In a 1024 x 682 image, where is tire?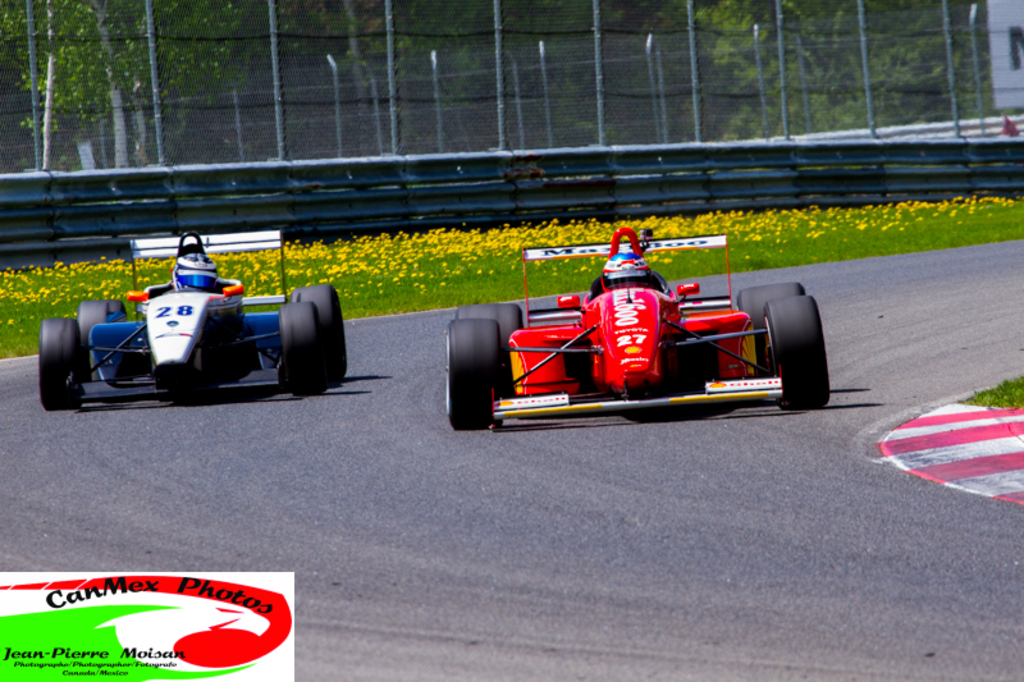
[36, 315, 90, 409].
